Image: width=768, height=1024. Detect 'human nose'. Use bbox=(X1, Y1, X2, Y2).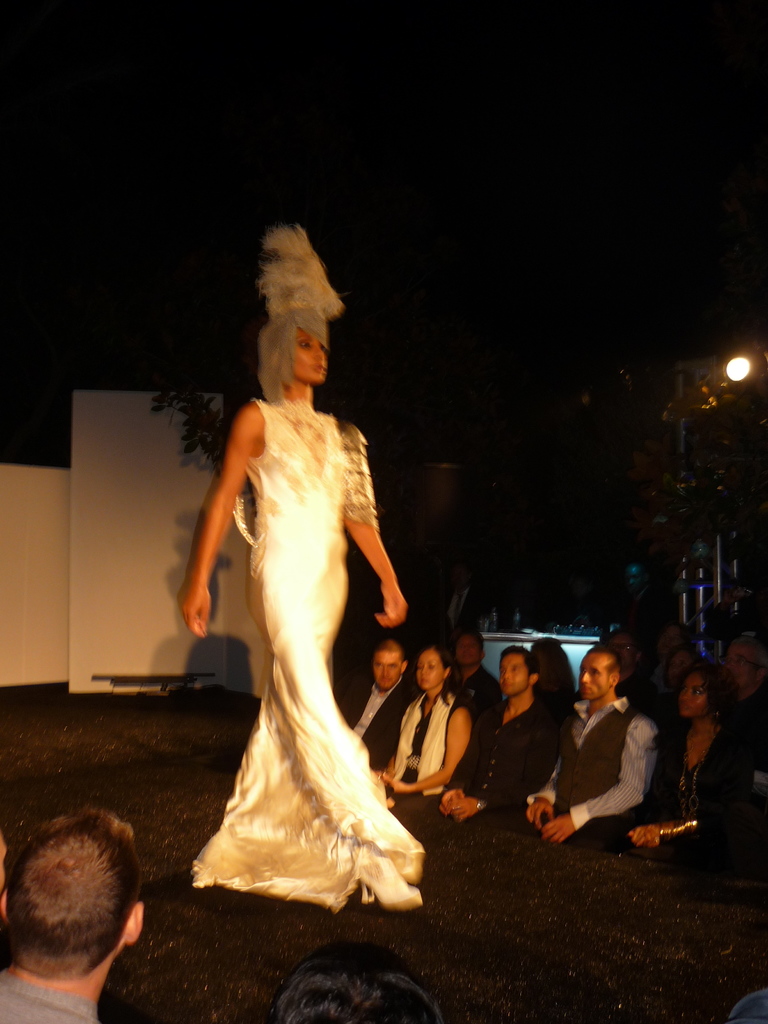
bbox=(310, 342, 326, 362).
